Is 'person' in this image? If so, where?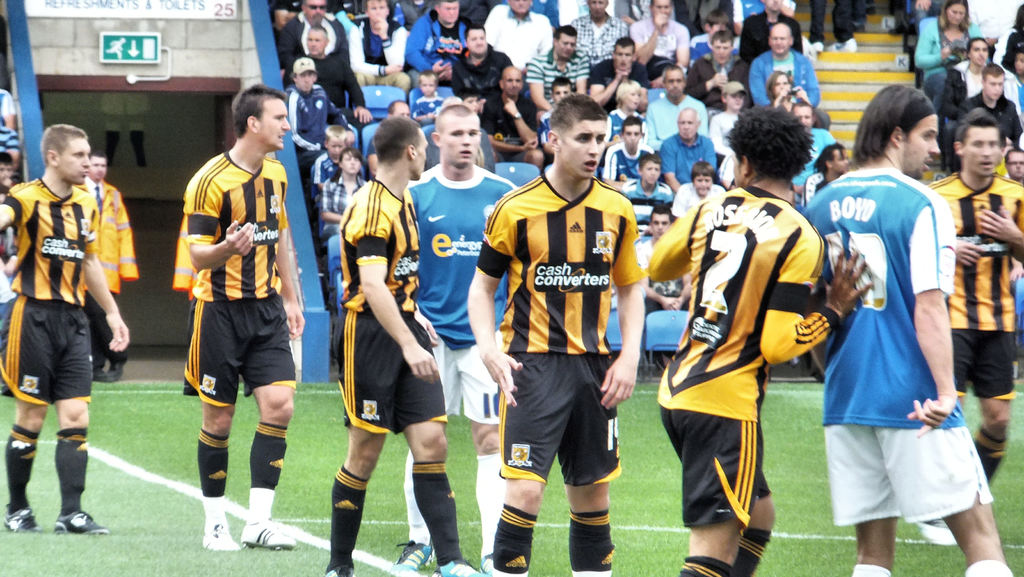
Yes, at 645:104:876:576.
